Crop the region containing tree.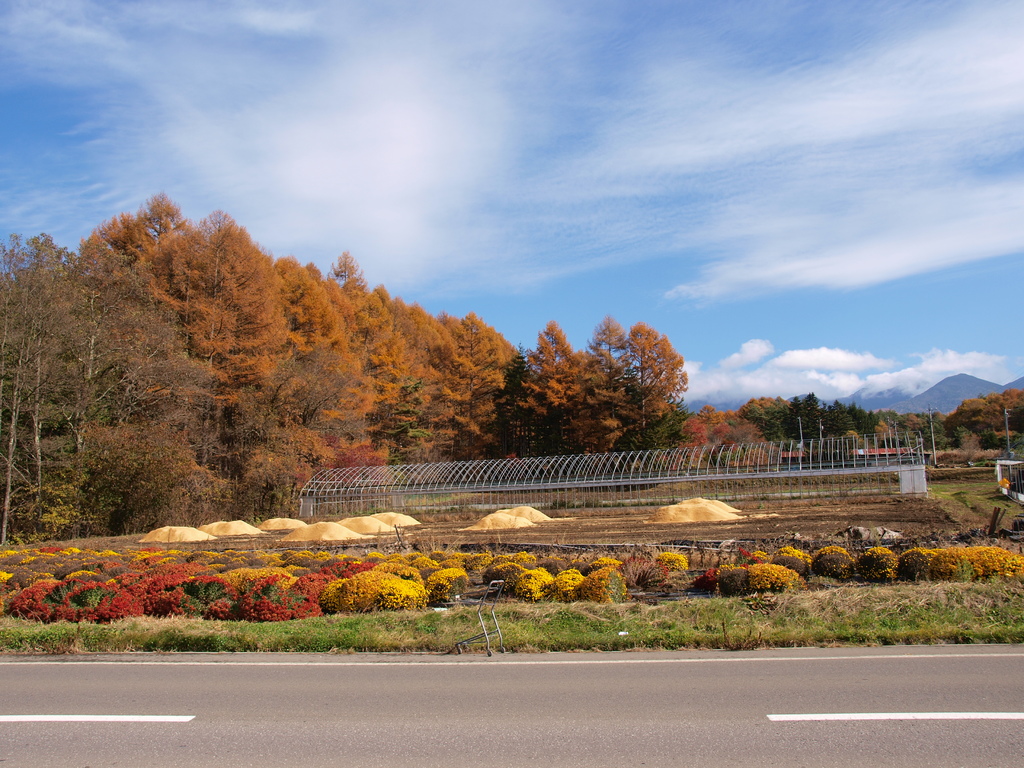
Crop region: Rect(632, 389, 679, 446).
